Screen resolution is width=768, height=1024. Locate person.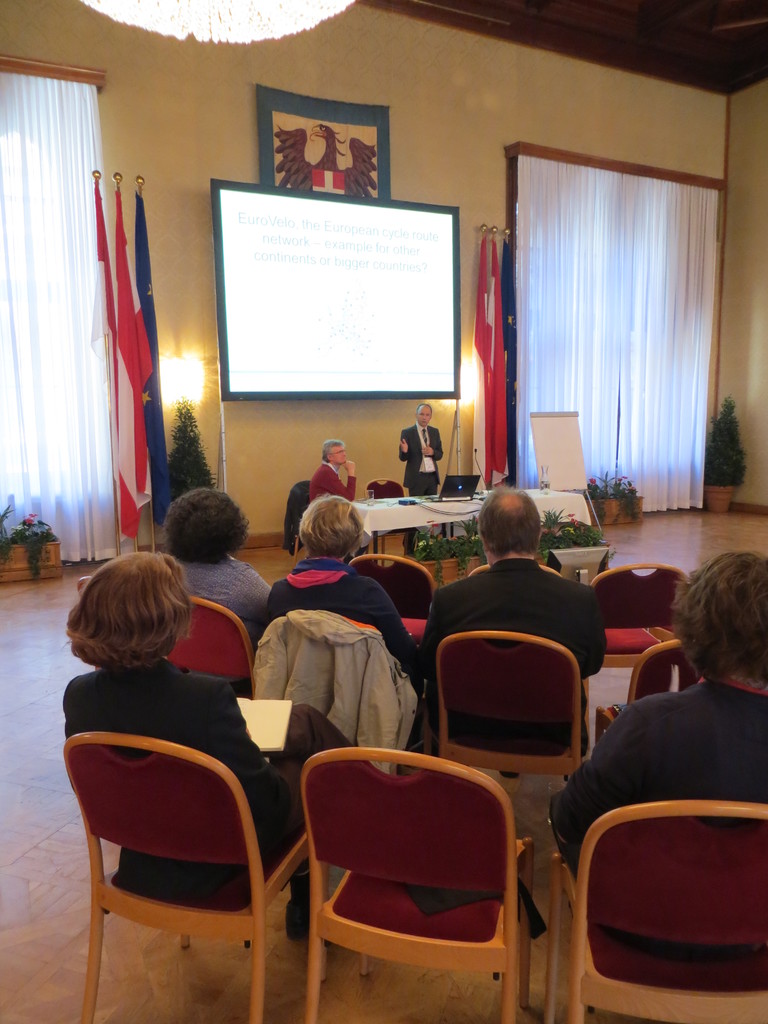
(left=148, top=479, right=267, bottom=612).
